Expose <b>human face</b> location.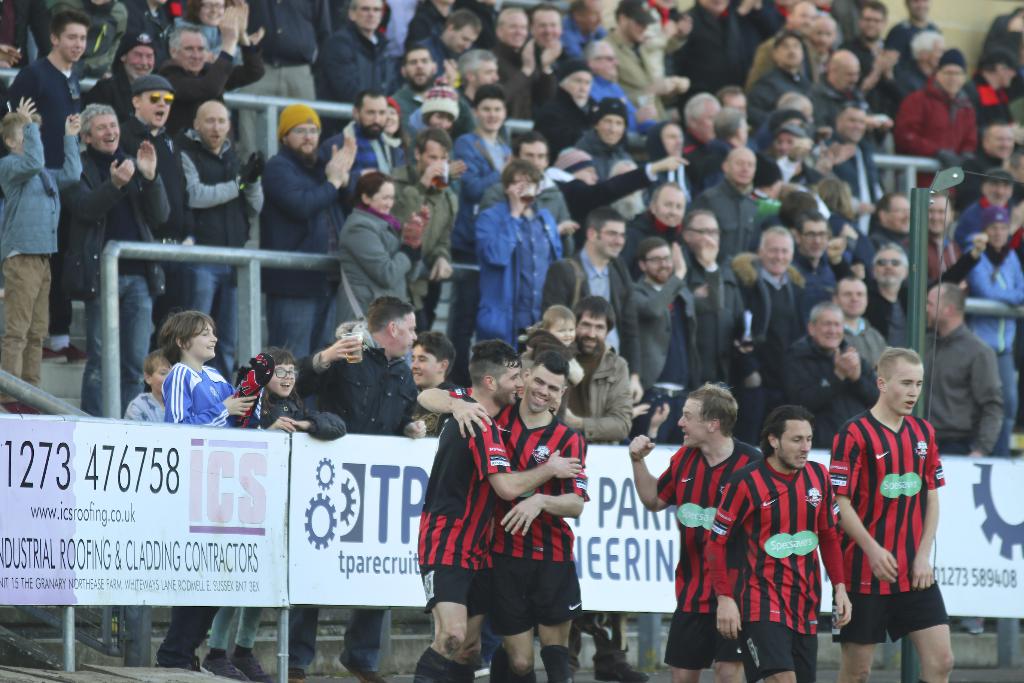
Exposed at select_region(770, 233, 790, 273).
